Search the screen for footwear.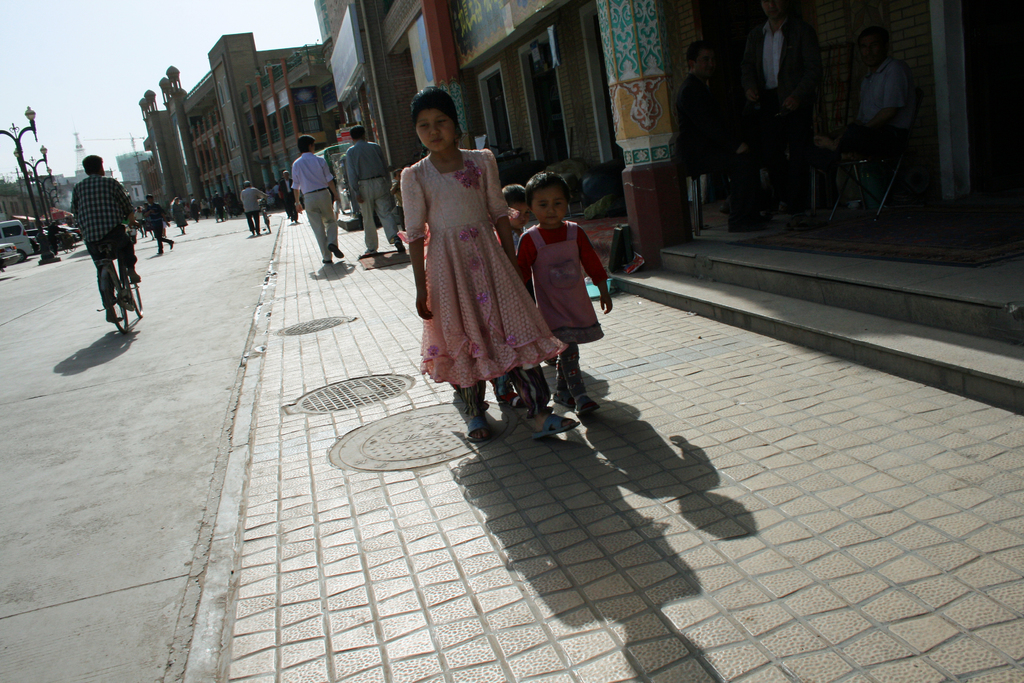
Found at box=[256, 229, 261, 233].
